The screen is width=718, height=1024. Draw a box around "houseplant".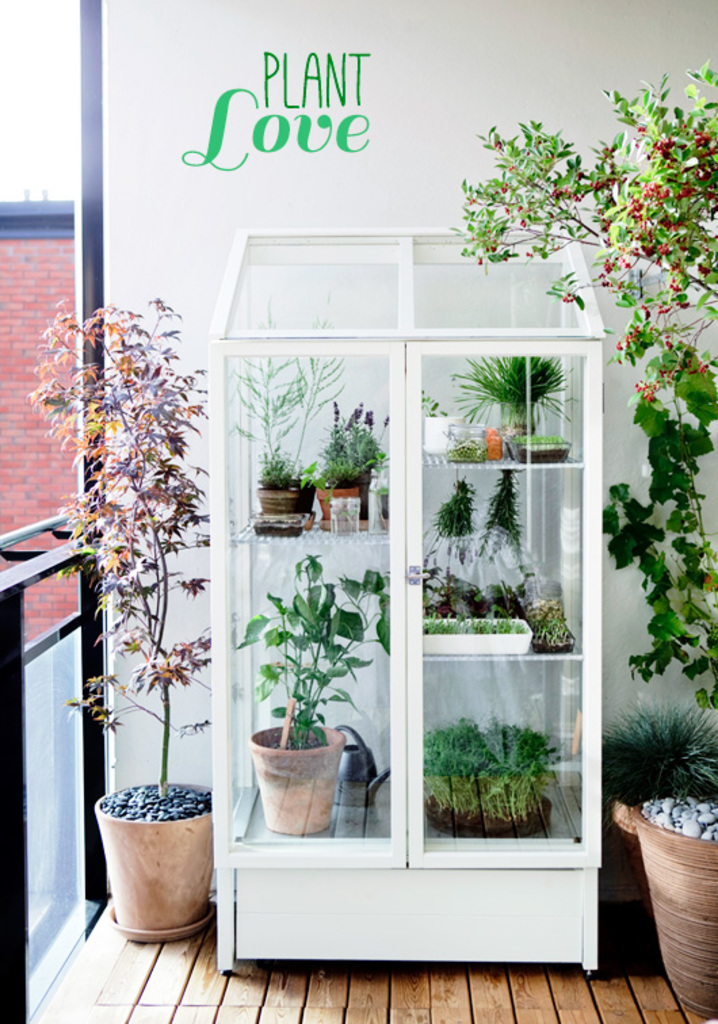
detection(298, 398, 396, 530).
